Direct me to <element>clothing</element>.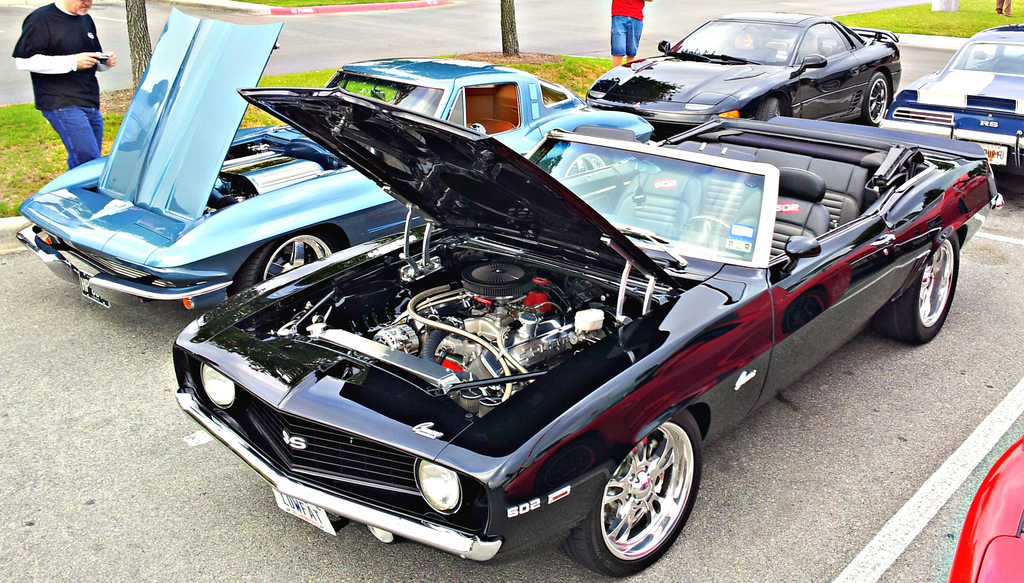
Direction: box(612, 0, 644, 63).
